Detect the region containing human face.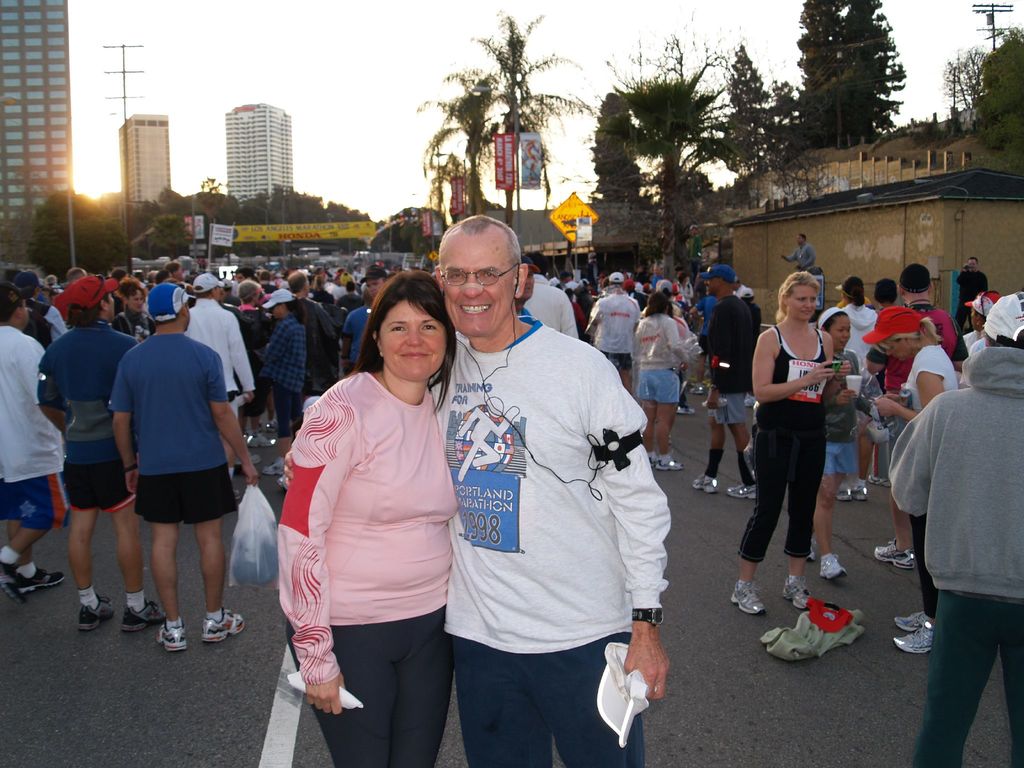
rect(788, 284, 816, 323).
